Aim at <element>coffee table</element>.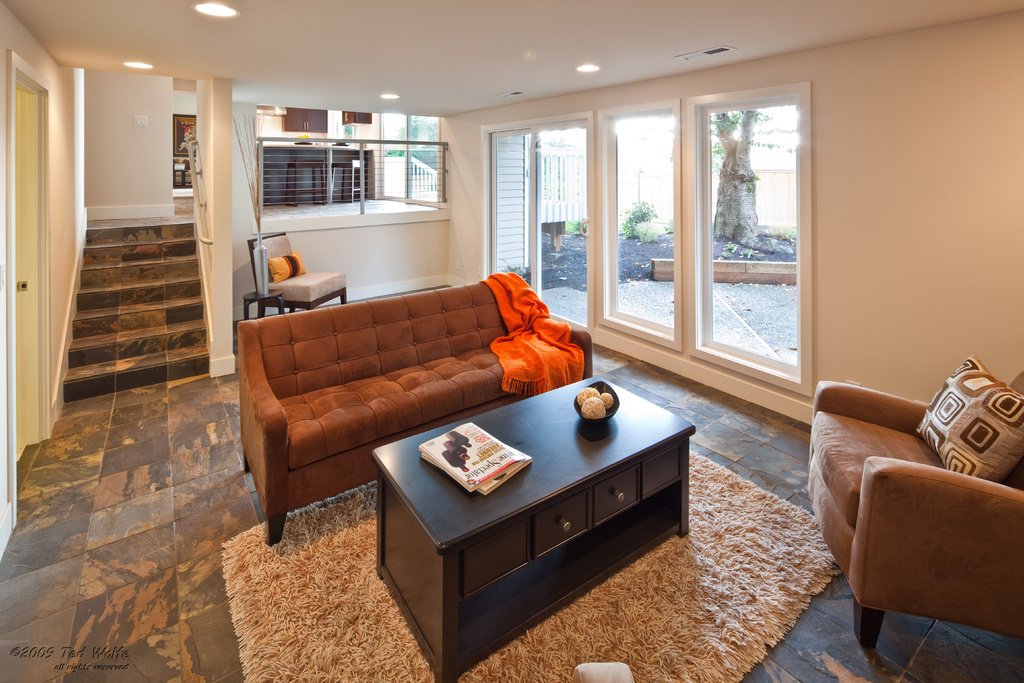
Aimed at <bbox>321, 385, 655, 648</bbox>.
